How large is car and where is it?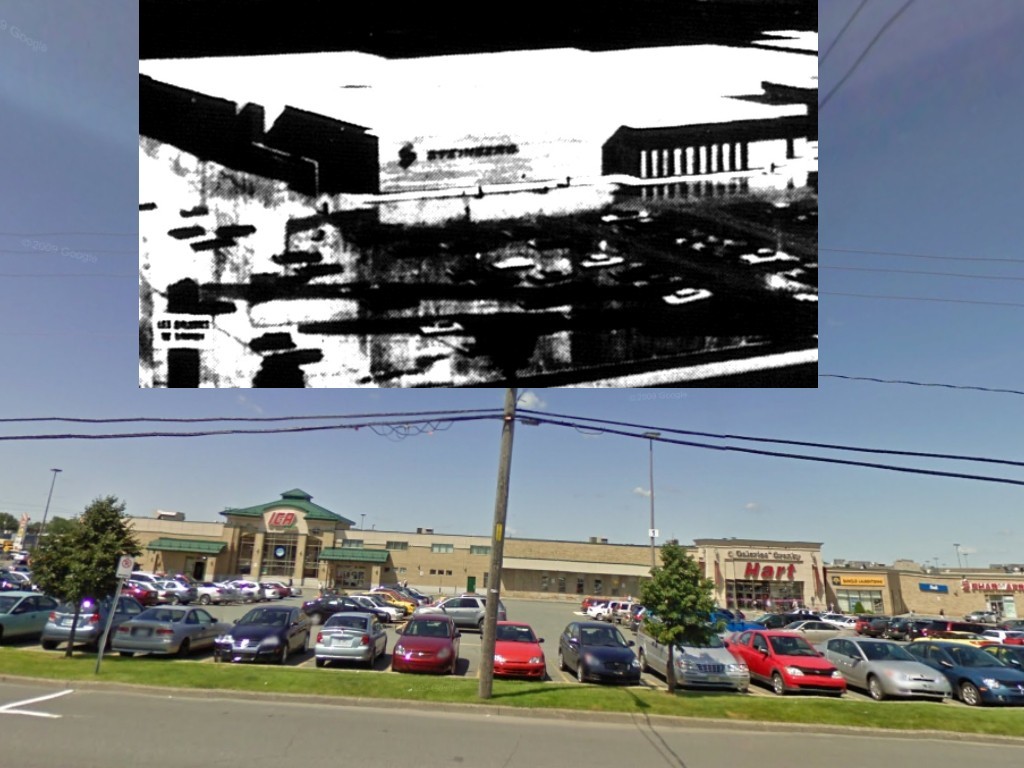
Bounding box: BBox(393, 608, 459, 679).
